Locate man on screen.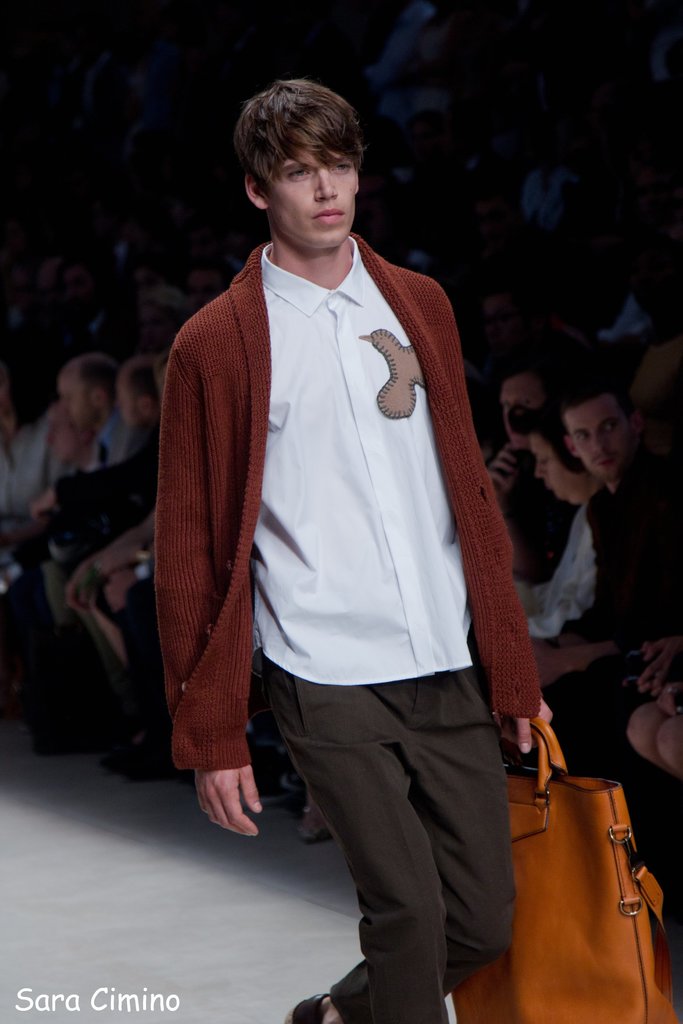
On screen at select_region(507, 408, 604, 636).
